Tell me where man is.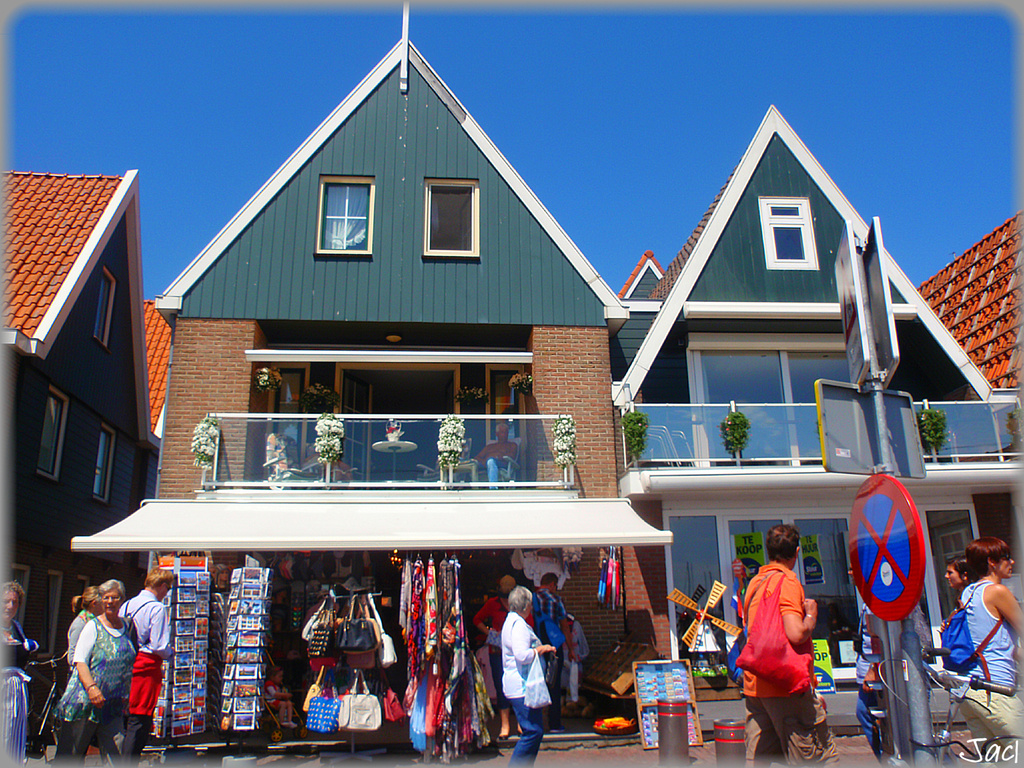
man is at {"left": 106, "top": 566, "right": 188, "bottom": 762}.
